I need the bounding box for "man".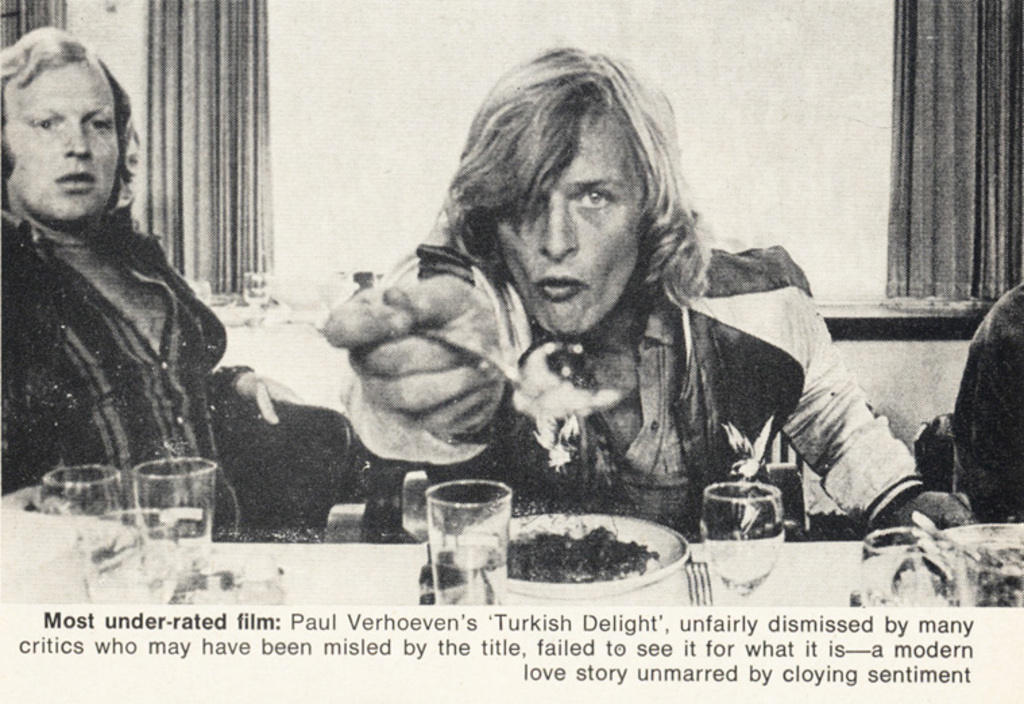
Here it is: 316 45 981 545.
